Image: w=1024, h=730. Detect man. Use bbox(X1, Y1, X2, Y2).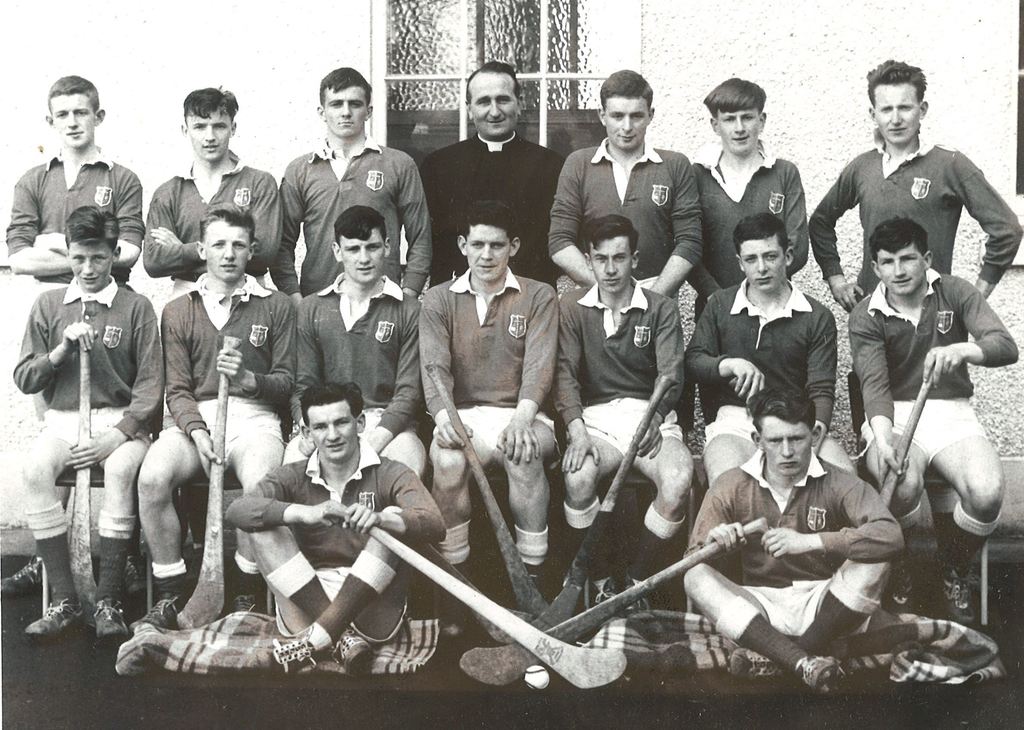
bbox(419, 63, 585, 285).
